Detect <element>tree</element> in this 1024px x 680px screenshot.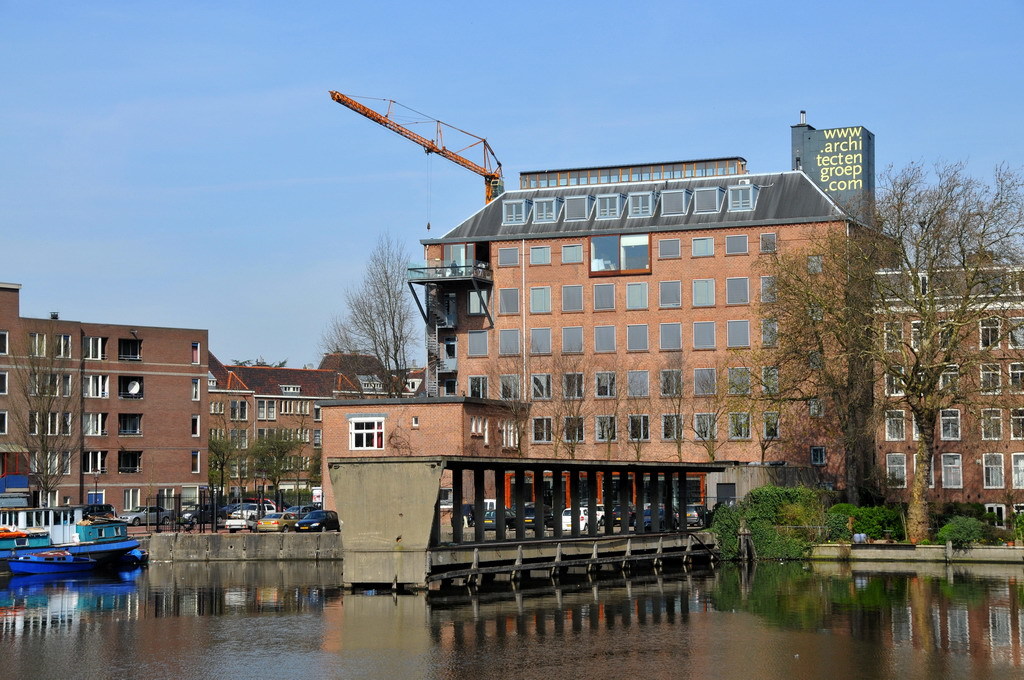
Detection: bbox=[317, 236, 424, 395].
